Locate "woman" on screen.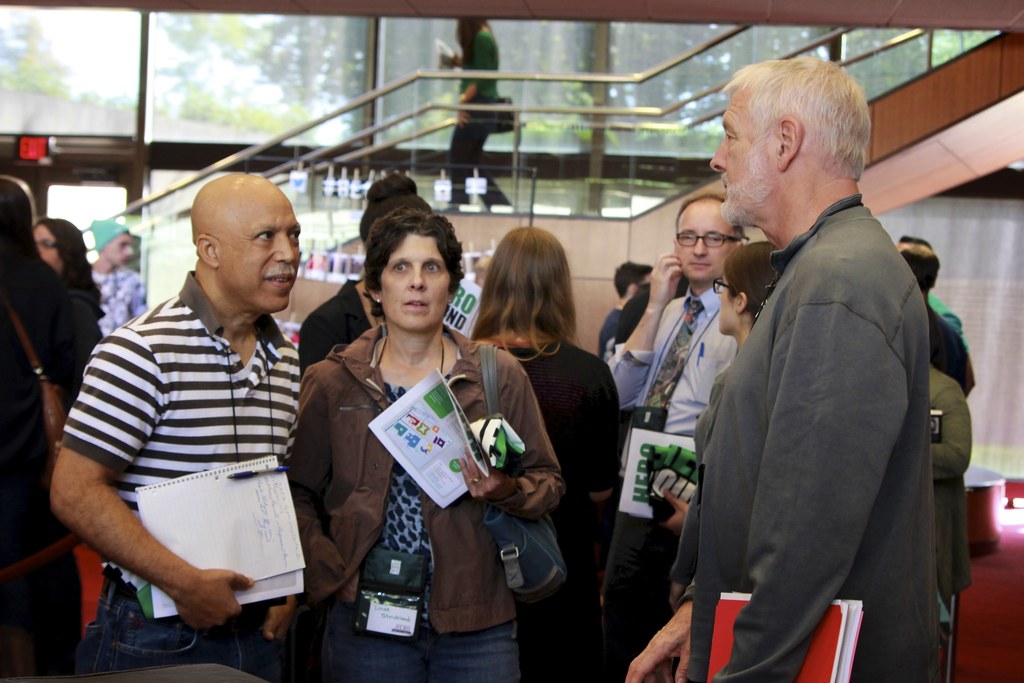
On screen at crop(463, 226, 618, 682).
